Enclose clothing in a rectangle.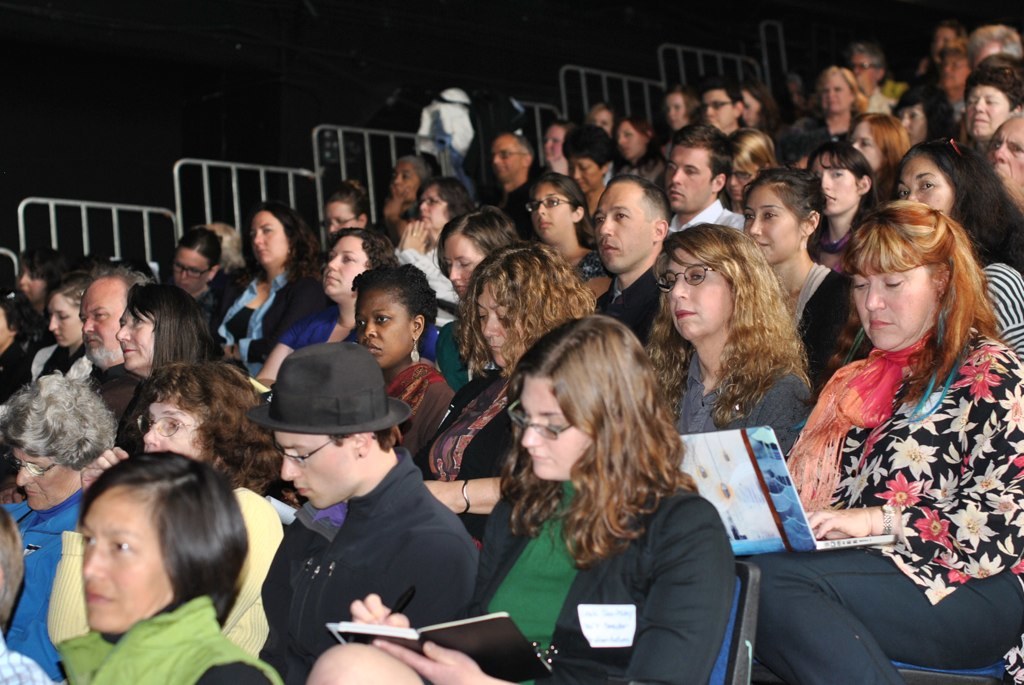
x1=662 y1=353 x2=835 y2=470.
